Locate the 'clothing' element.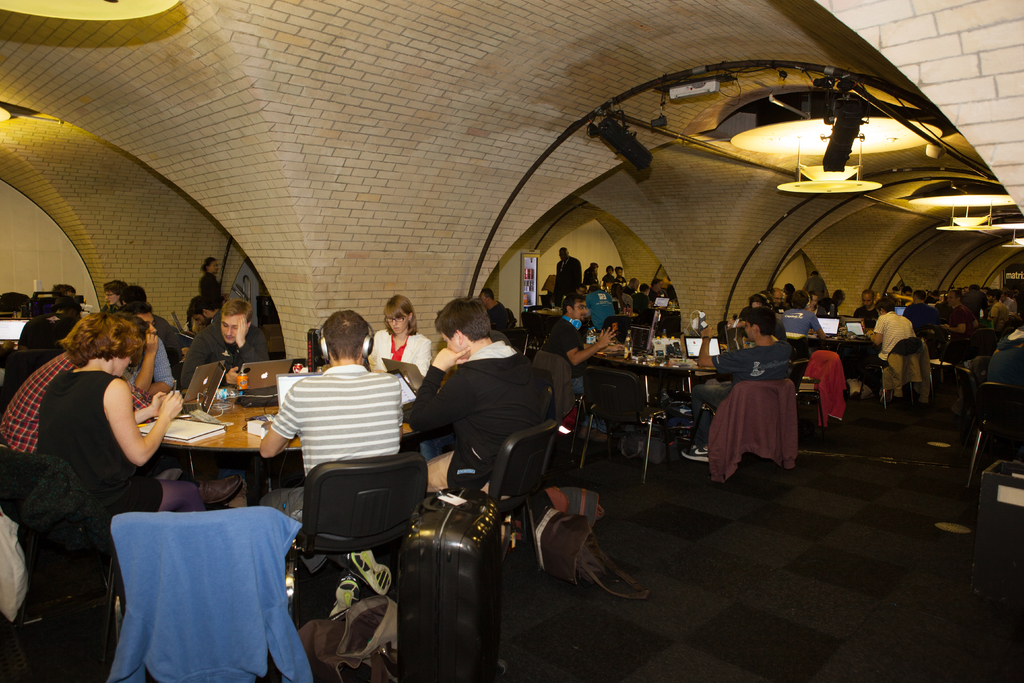
Element bbox: 602,276,612,284.
